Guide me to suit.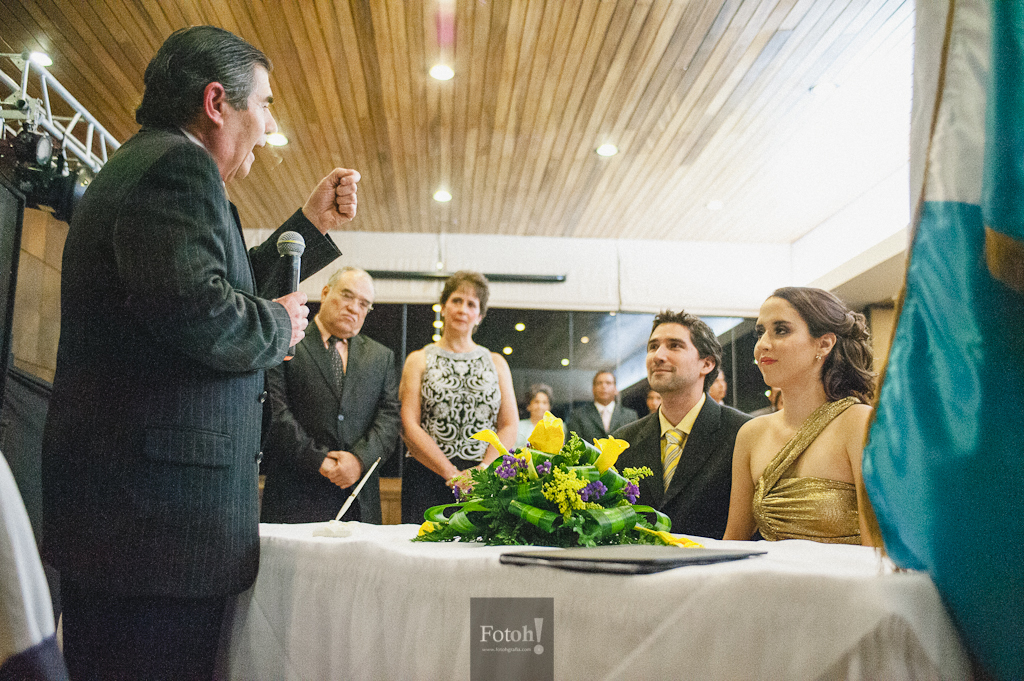
Guidance: Rect(561, 401, 644, 442).
